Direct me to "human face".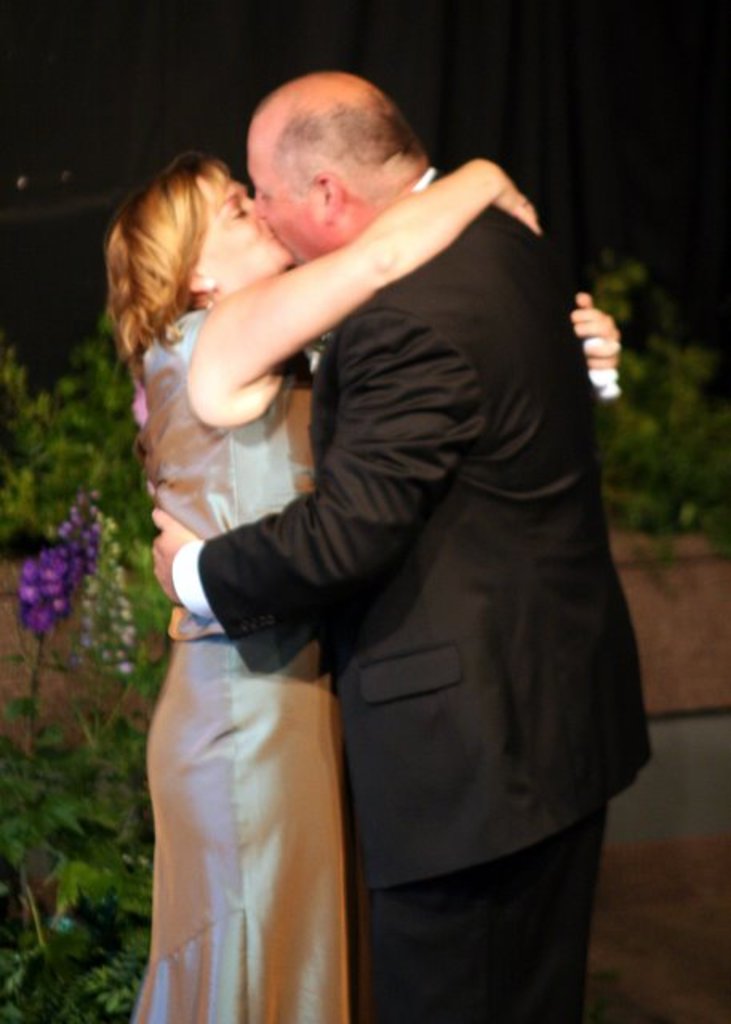
Direction: bbox=[198, 174, 296, 282].
